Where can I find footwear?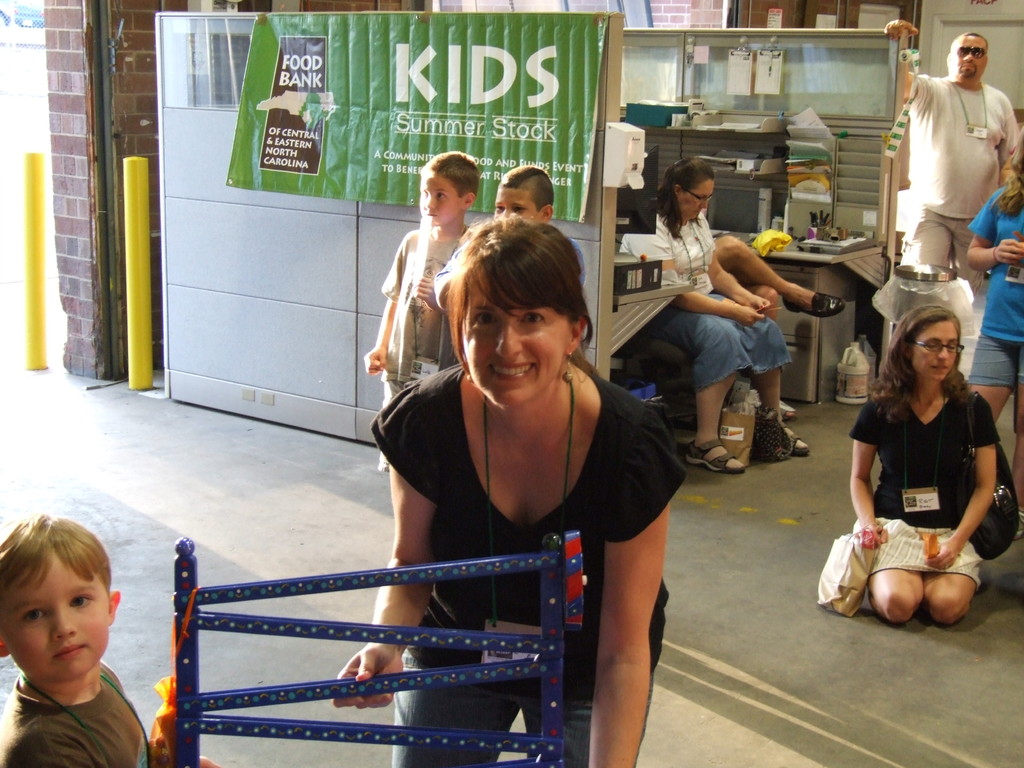
You can find it at region(687, 442, 753, 478).
